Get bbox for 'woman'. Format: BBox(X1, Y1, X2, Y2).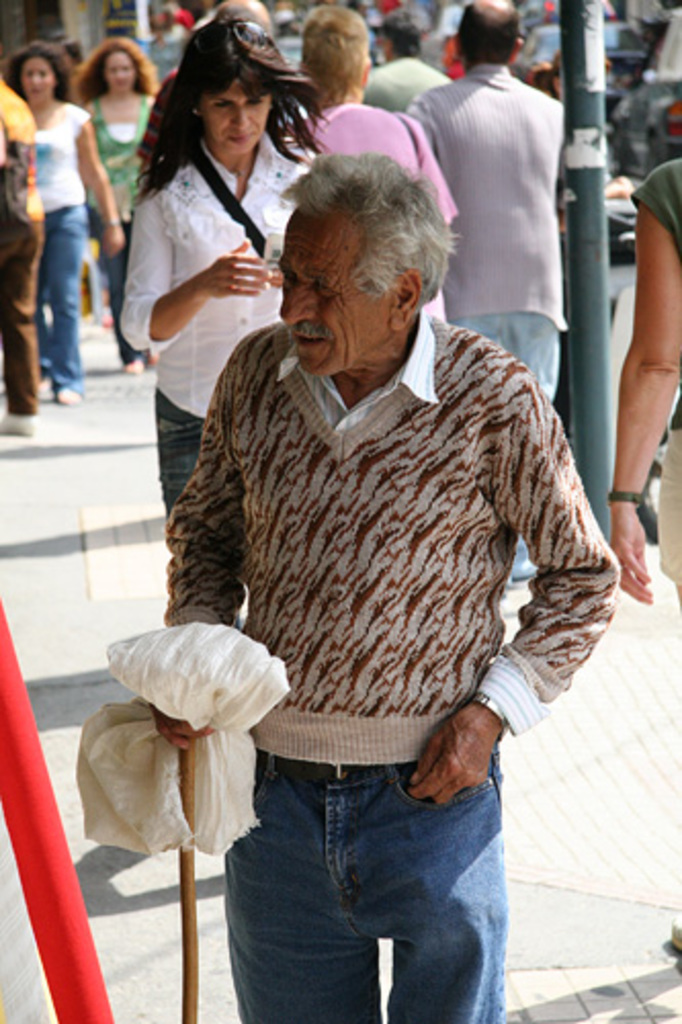
BBox(0, 37, 121, 408).
